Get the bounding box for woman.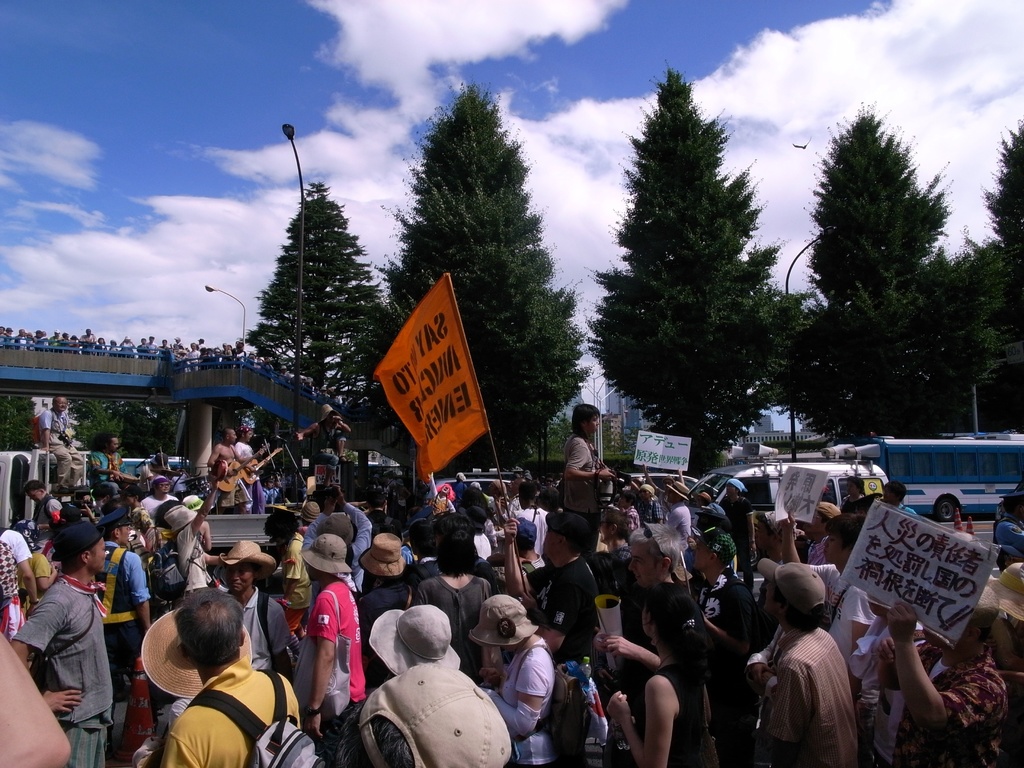
l=608, t=577, r=710, b=767.
